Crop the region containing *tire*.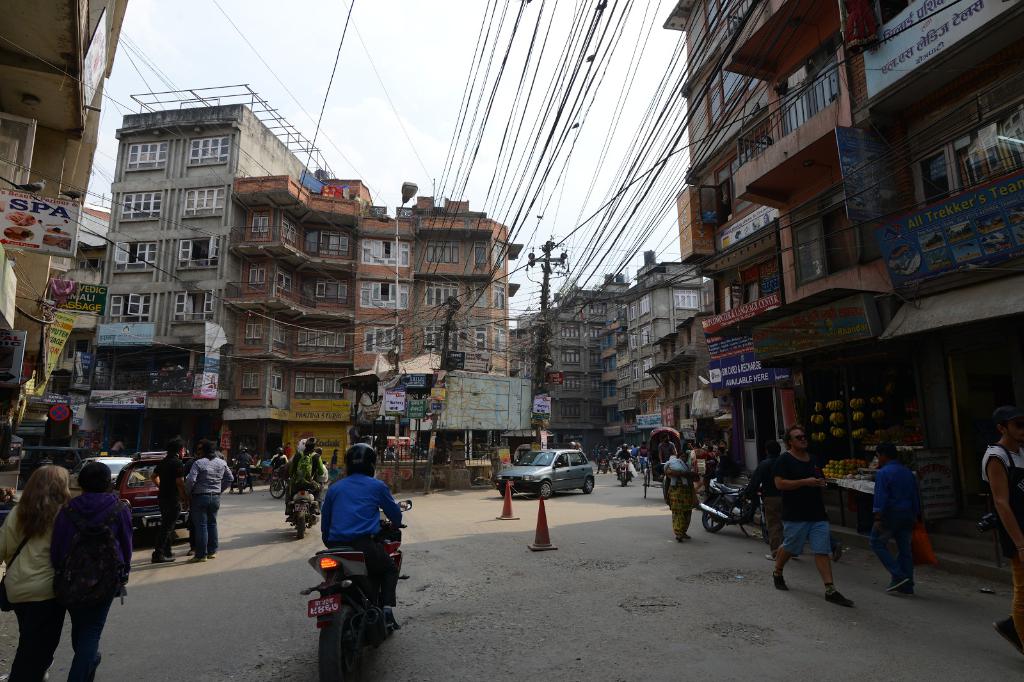
Crop region: [left=702, top=495, right=728, bottom=533].
